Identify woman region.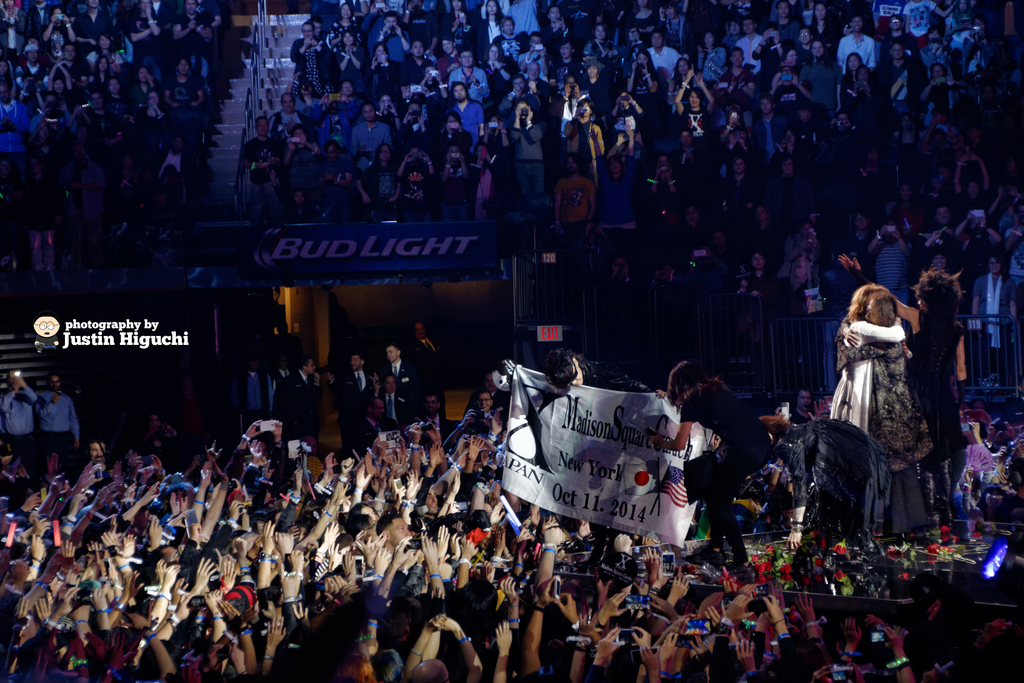
Region: {"x1": 837, "y1": 51, "x2": 865, "y2": 111}.
